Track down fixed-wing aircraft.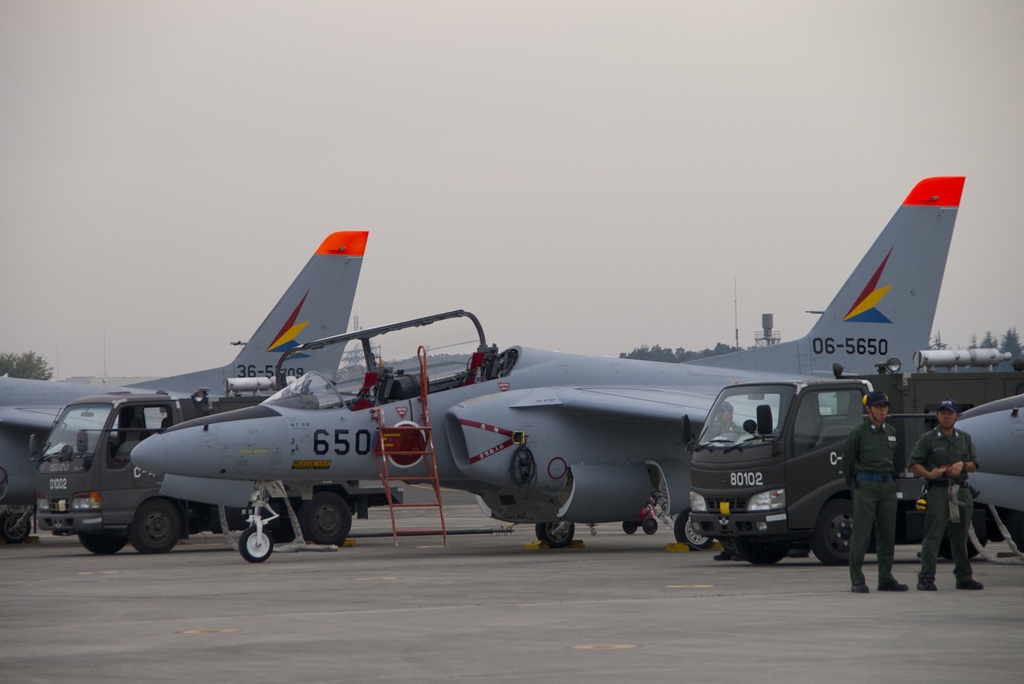
Tracked to 0,225,406,544.
